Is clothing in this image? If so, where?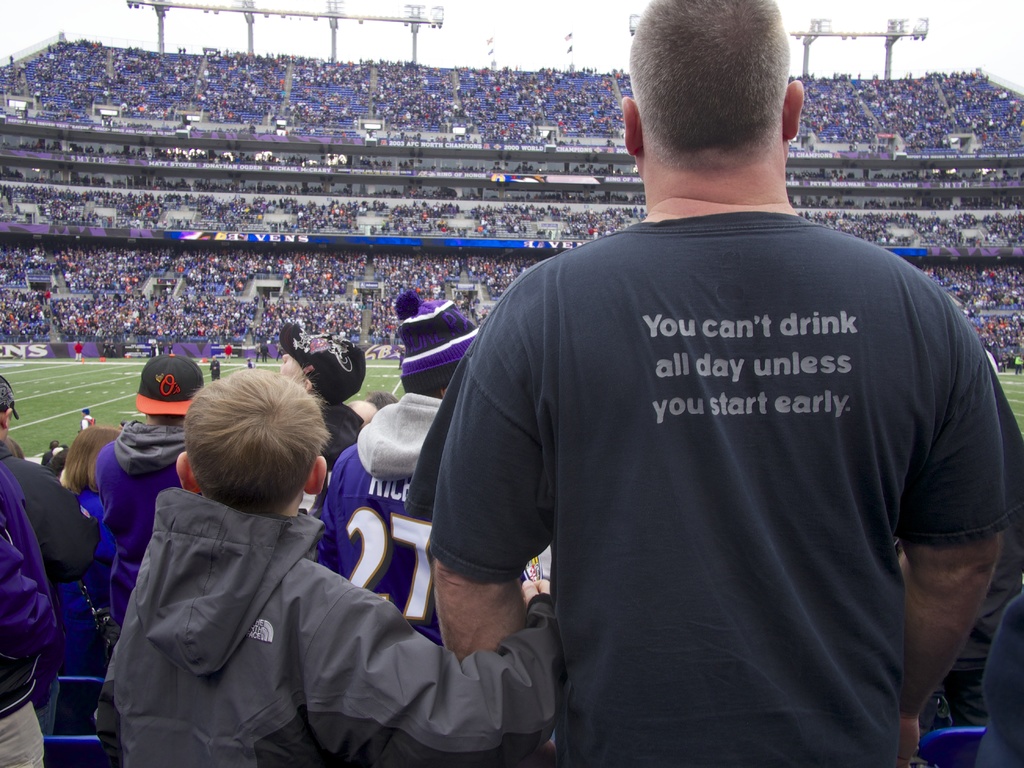
Yes, at rect(0, 475, 59, 767).
